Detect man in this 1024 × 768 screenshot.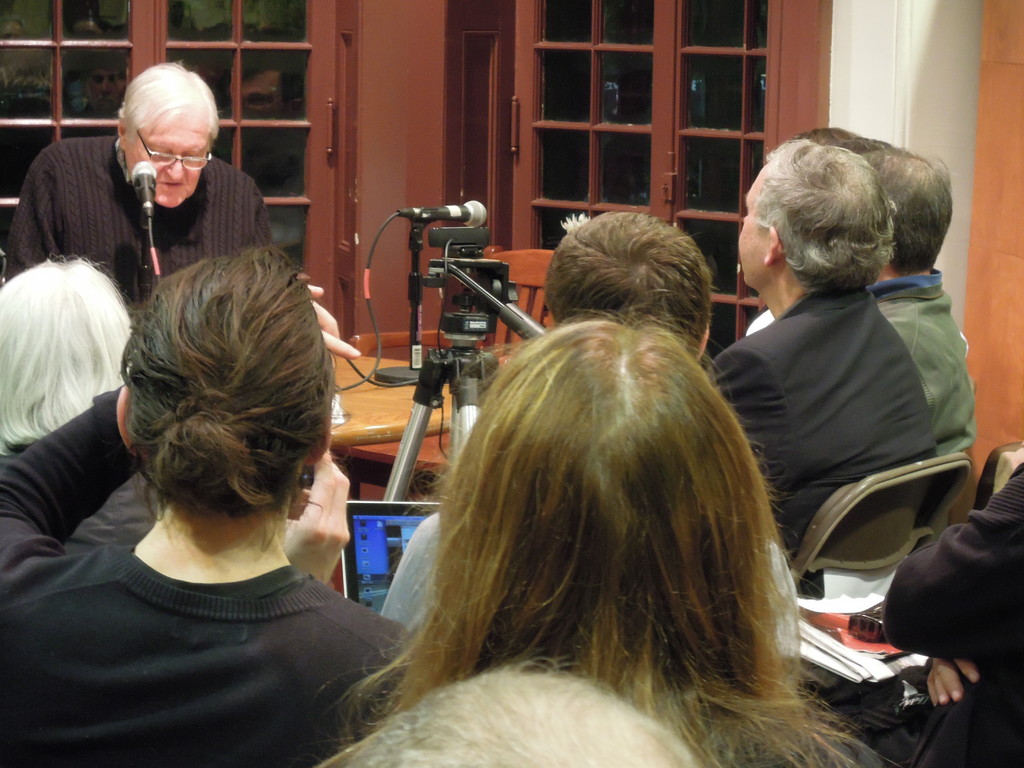
Detection: bbox(812, 128, 977, 454).
